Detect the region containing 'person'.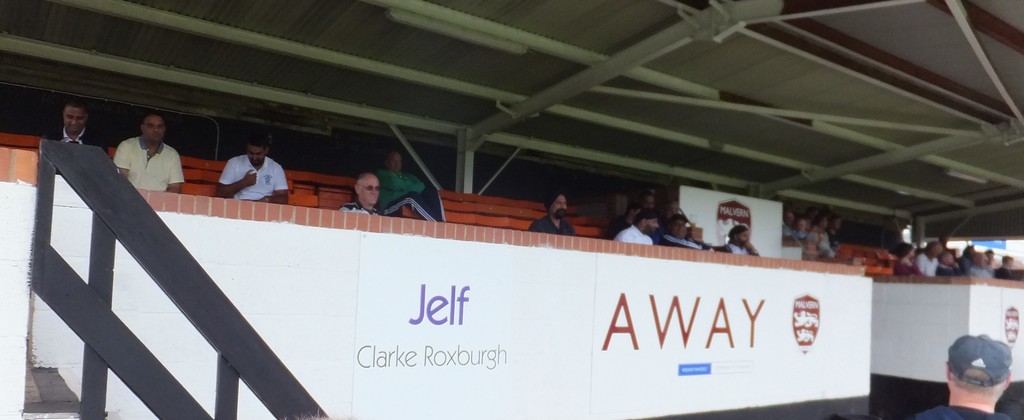
(49,99,109,153).
